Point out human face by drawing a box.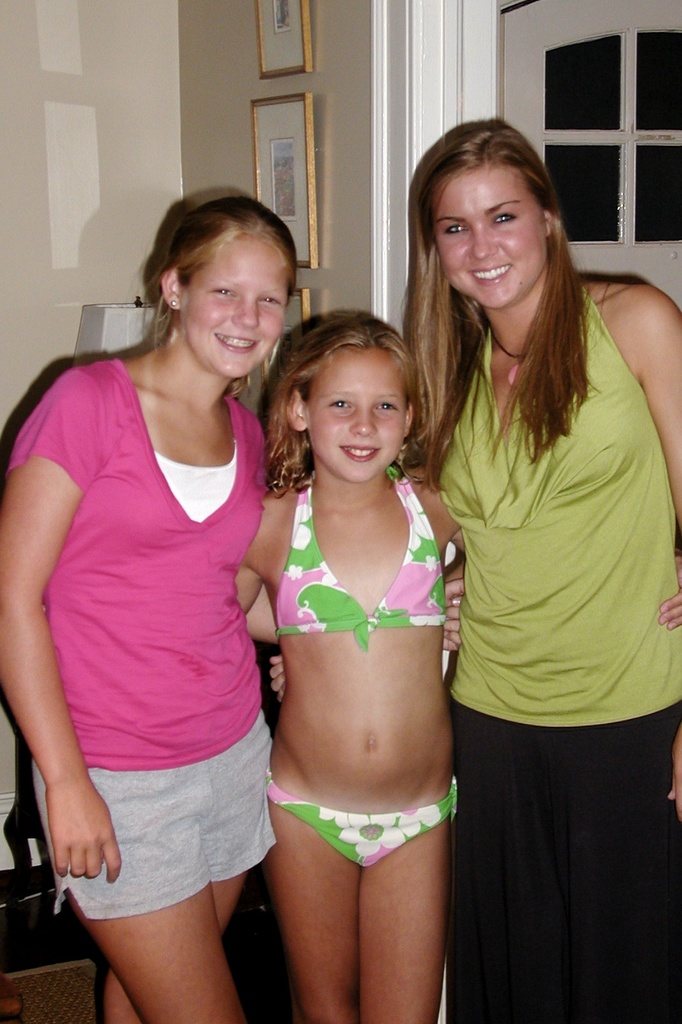
(x1=428, y1=165, x2=545, y2=316).
